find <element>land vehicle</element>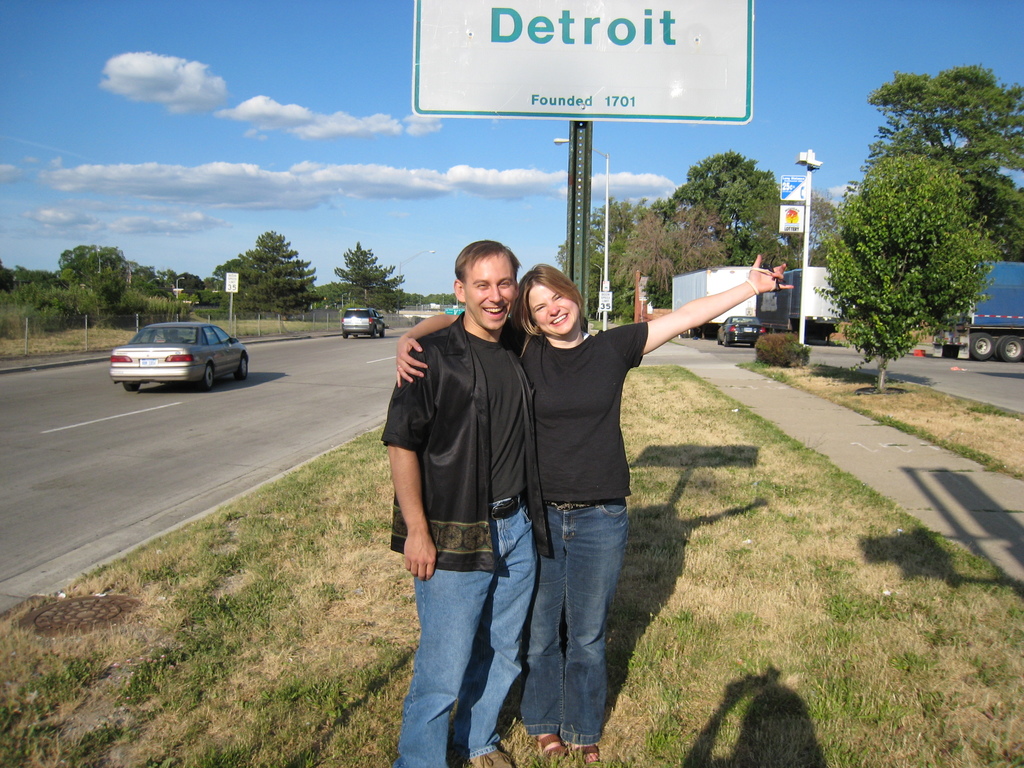
BBox(672, 267, 762, 325)
